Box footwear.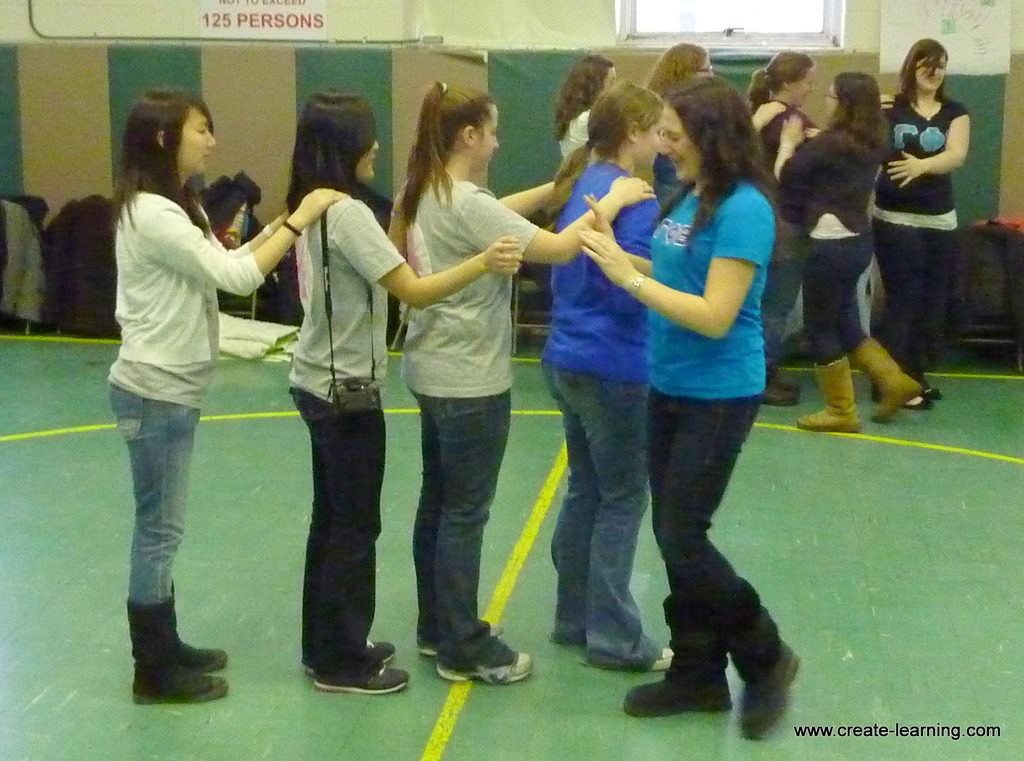
[120,605,211,711].
